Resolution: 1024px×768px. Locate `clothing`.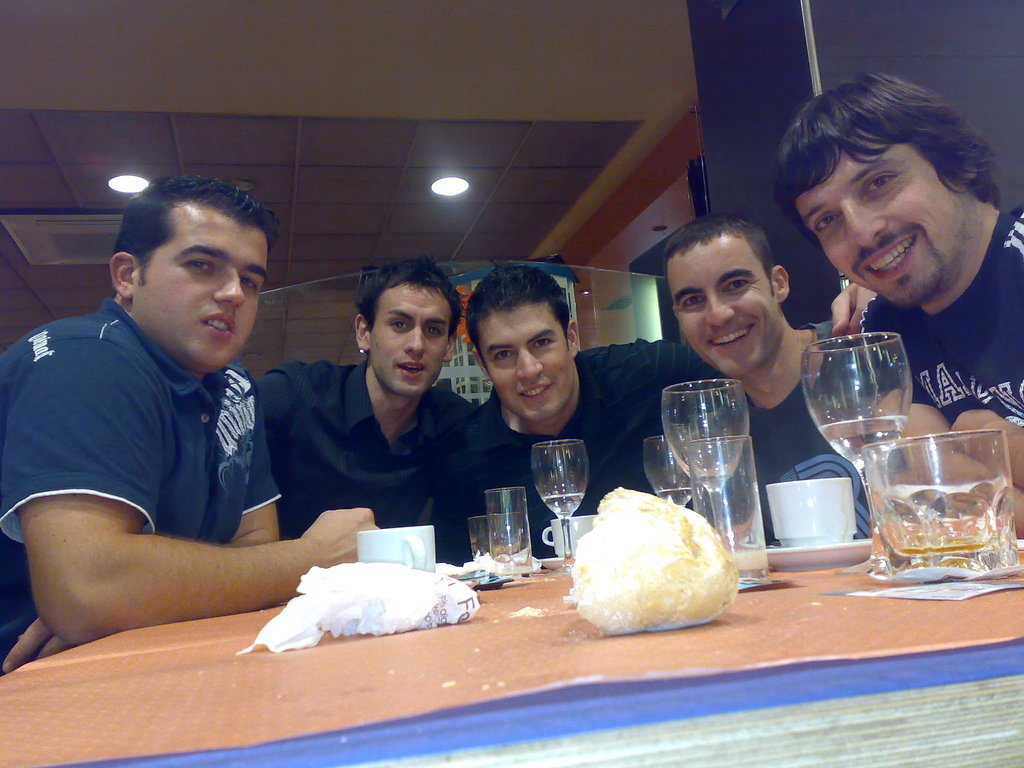
x1=255 y1=340 x2=525 y2=557.
